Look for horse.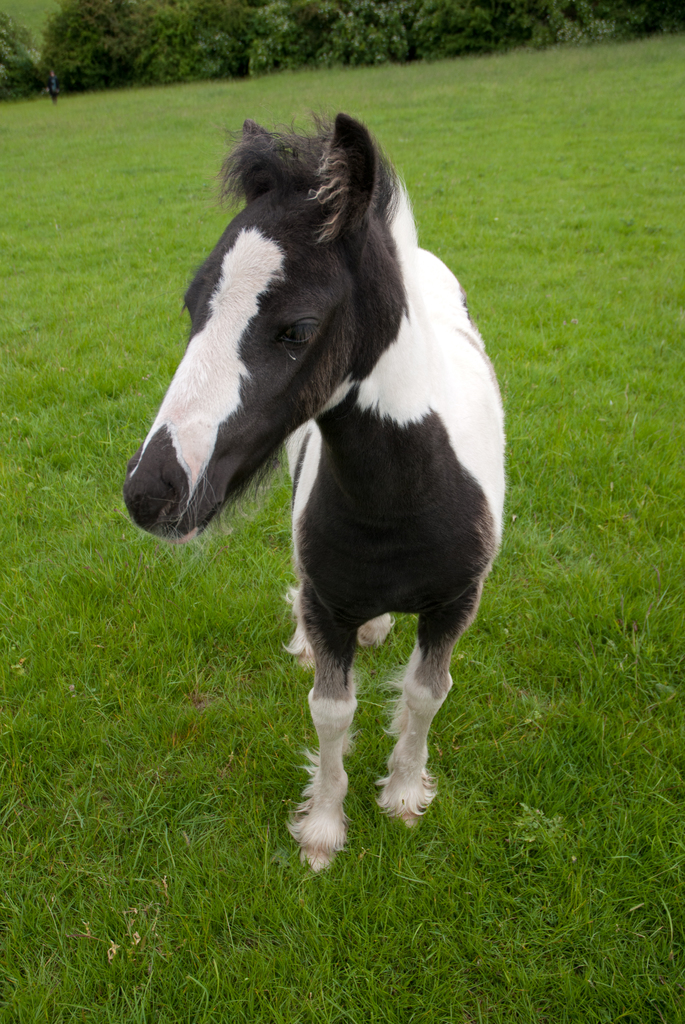
Found: x1=122 y1=111 x2=503 y2=879.
